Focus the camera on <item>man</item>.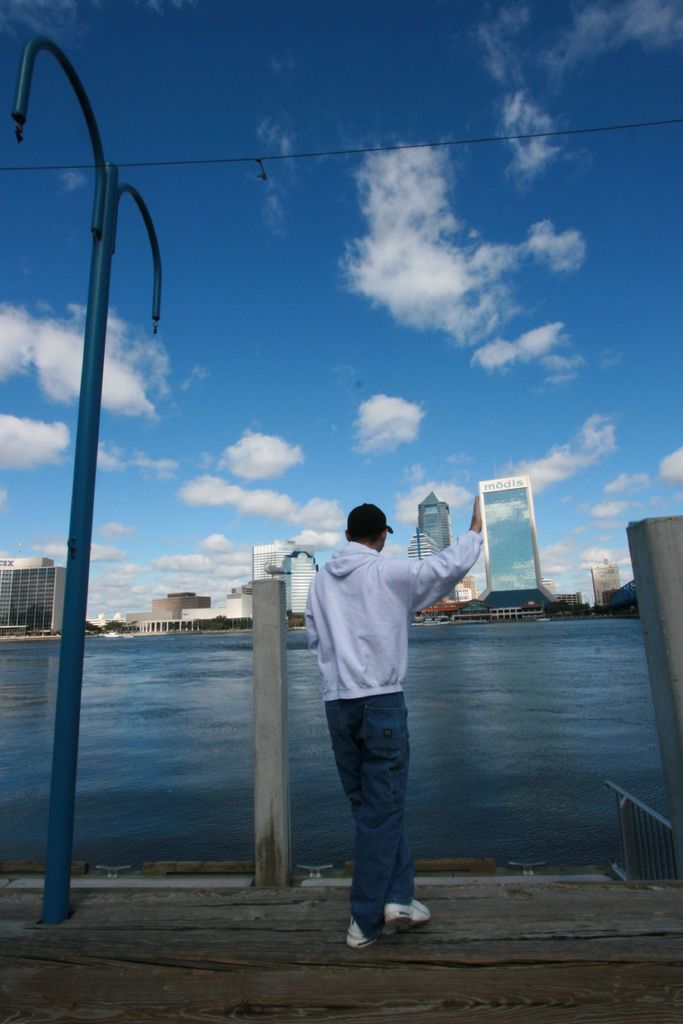
Focus region: locate(295, 497, 471, 918).
